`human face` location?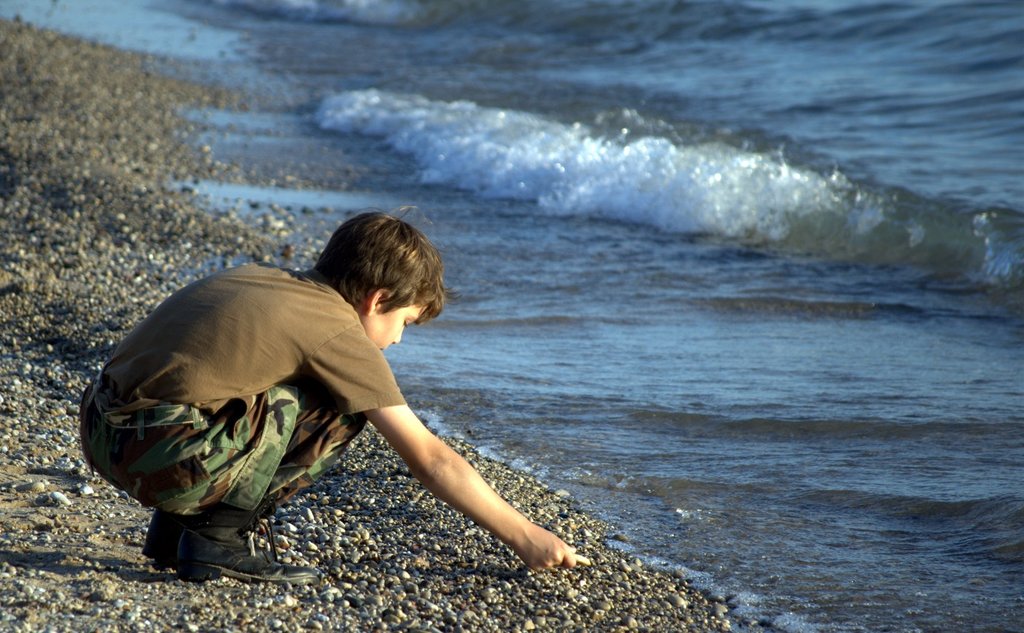
360:295:432:354
